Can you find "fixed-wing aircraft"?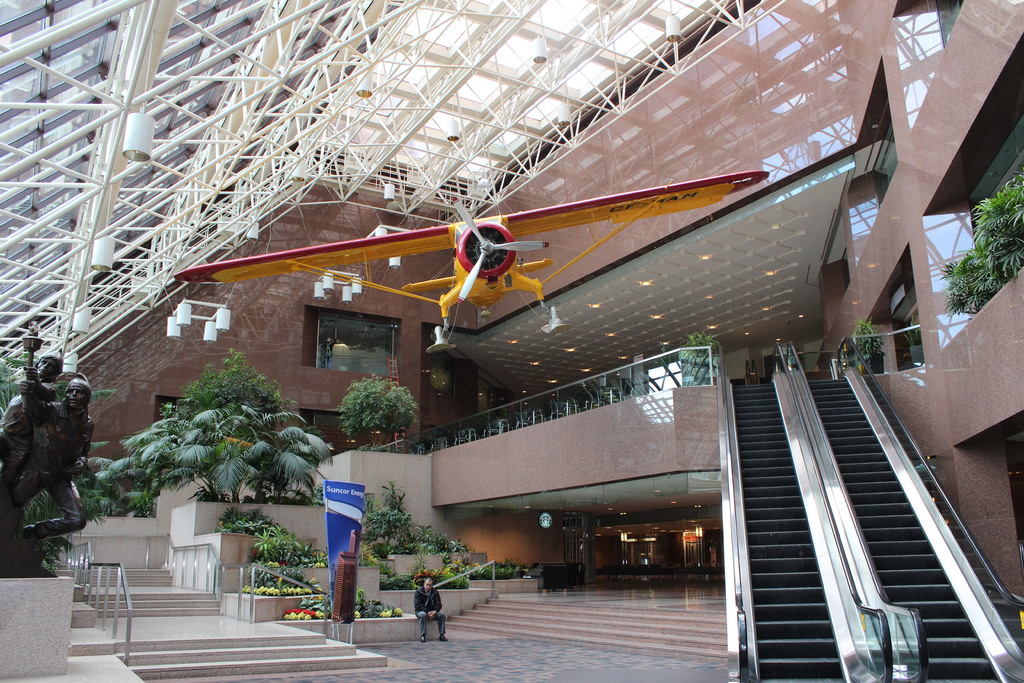
Yes, bounding box: 170,170,774,356.
